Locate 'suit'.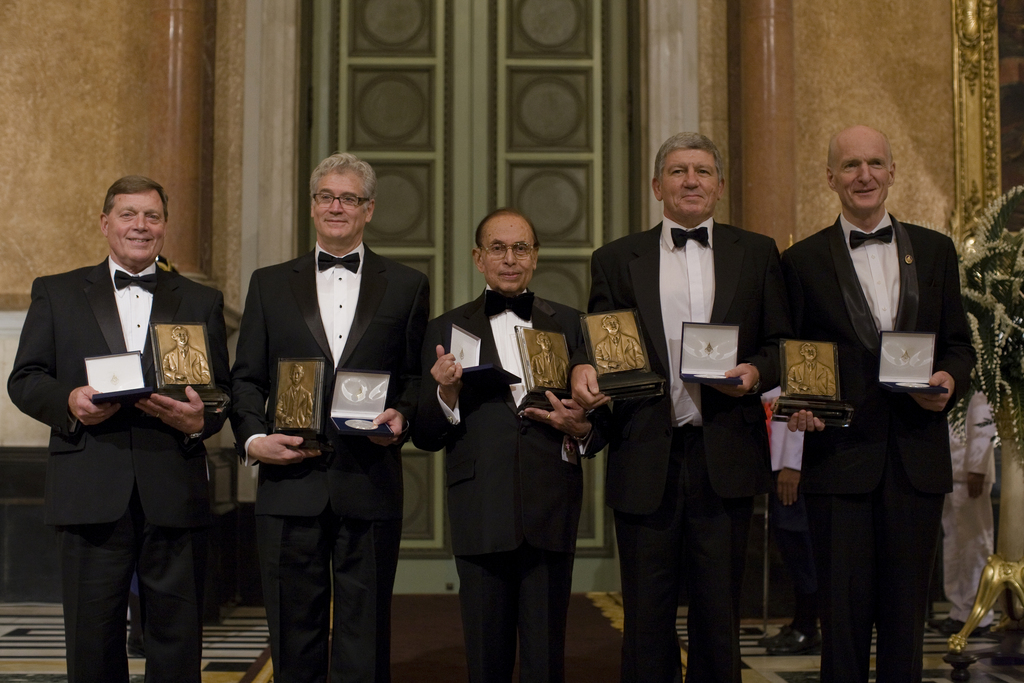
Bounding box: l=784, t=208, r=975, b=682.
